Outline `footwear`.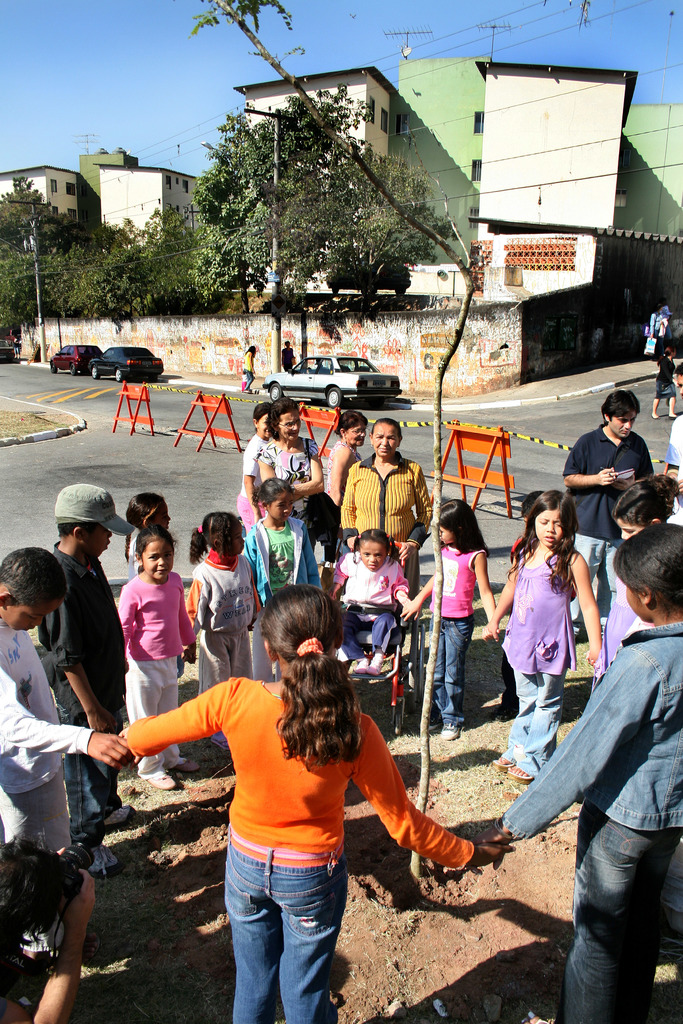
Outline: (516,769,528,785).
